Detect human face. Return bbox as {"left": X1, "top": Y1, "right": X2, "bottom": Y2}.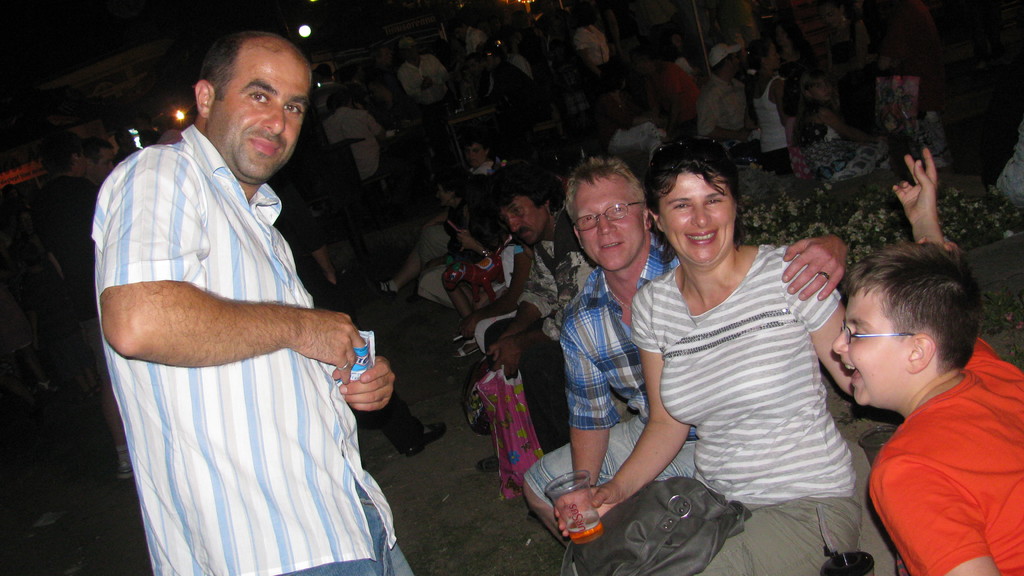
{"left": 502, "top": 196, "right": 551, "bottom": 243}.
